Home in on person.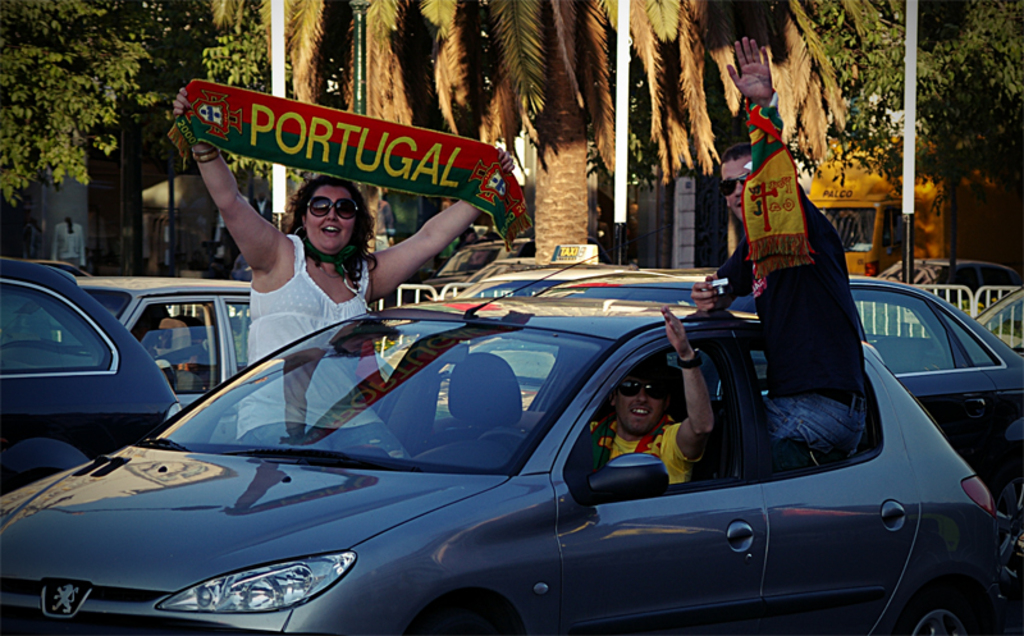
Homed in at bbox=[586, 308, 719, 488].
